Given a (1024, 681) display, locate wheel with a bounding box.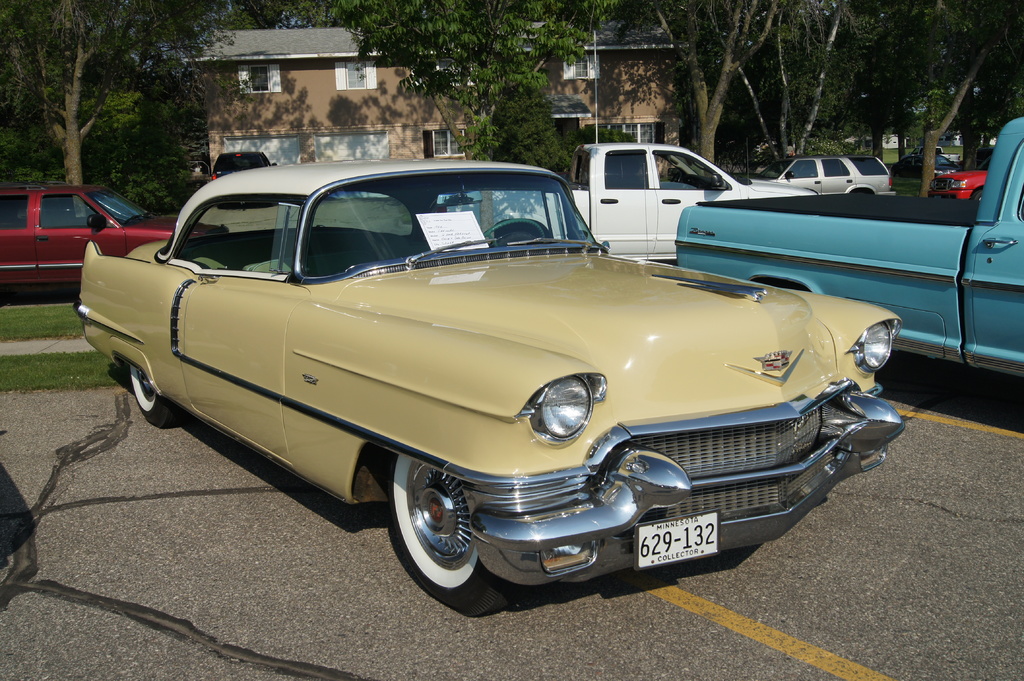
Located: box=[388, 447, 506, 616].
